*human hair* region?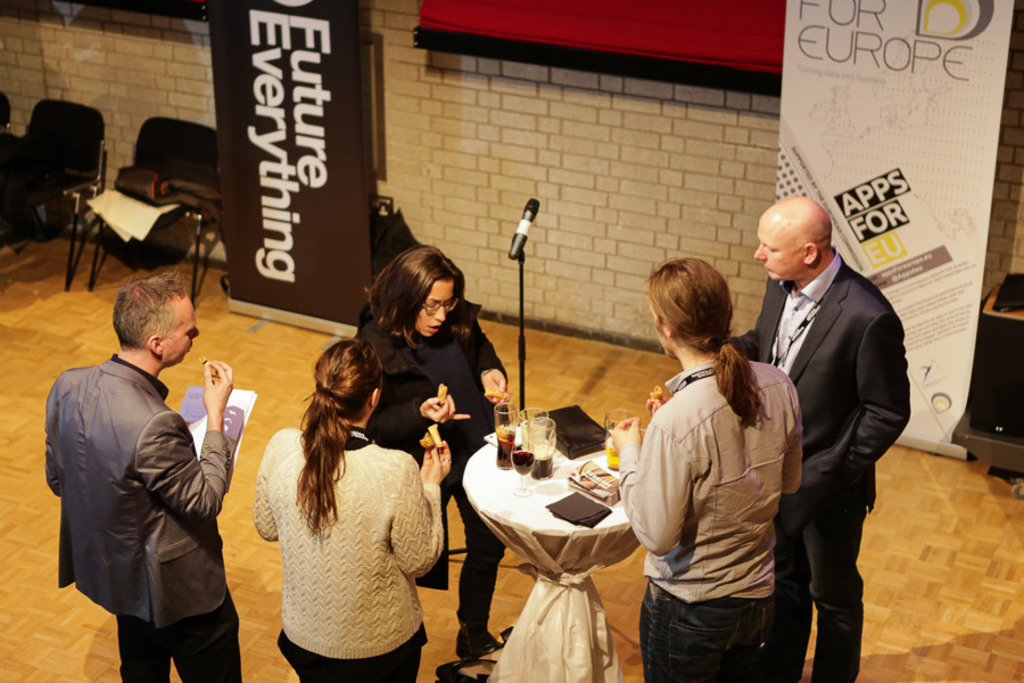
<region>299, 337, 380, 537</region>
